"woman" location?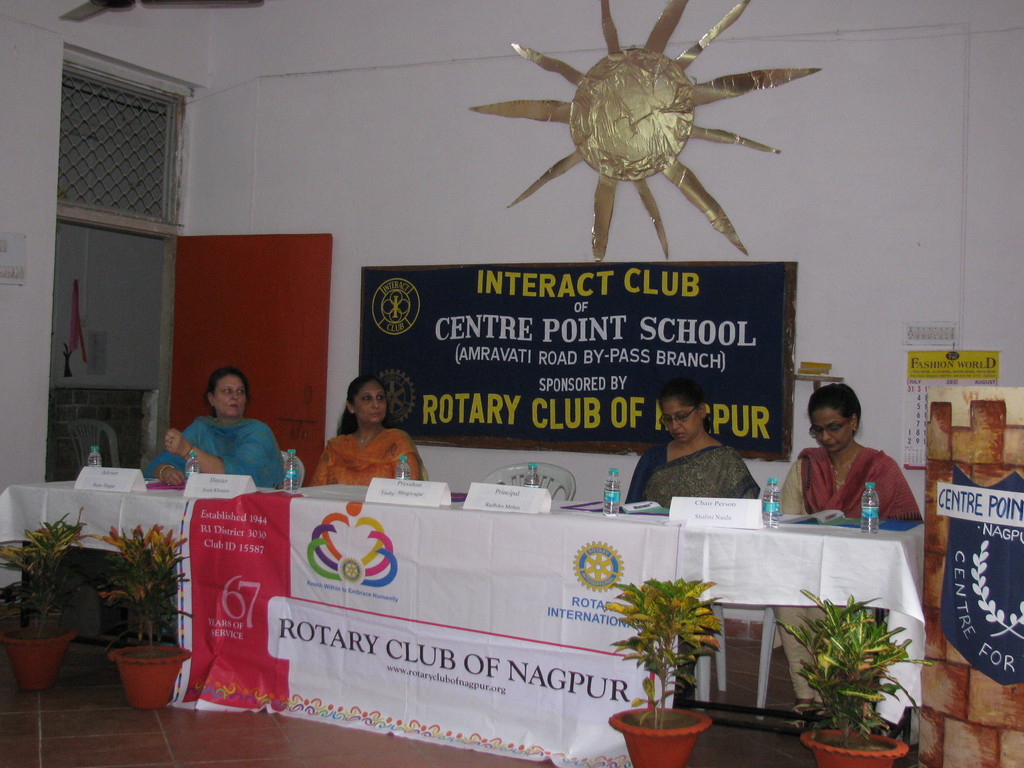
x1=775 y1=381 x2=922 y2=712
